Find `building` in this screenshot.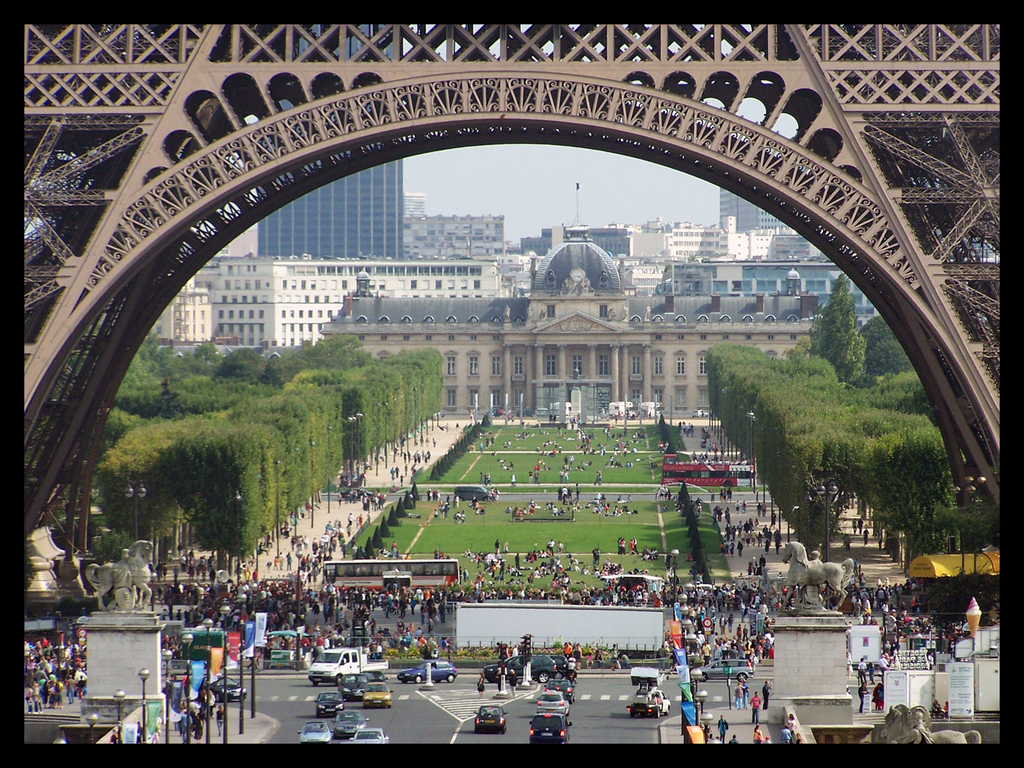
The bounding box for `building` is 199/262/503/347.
